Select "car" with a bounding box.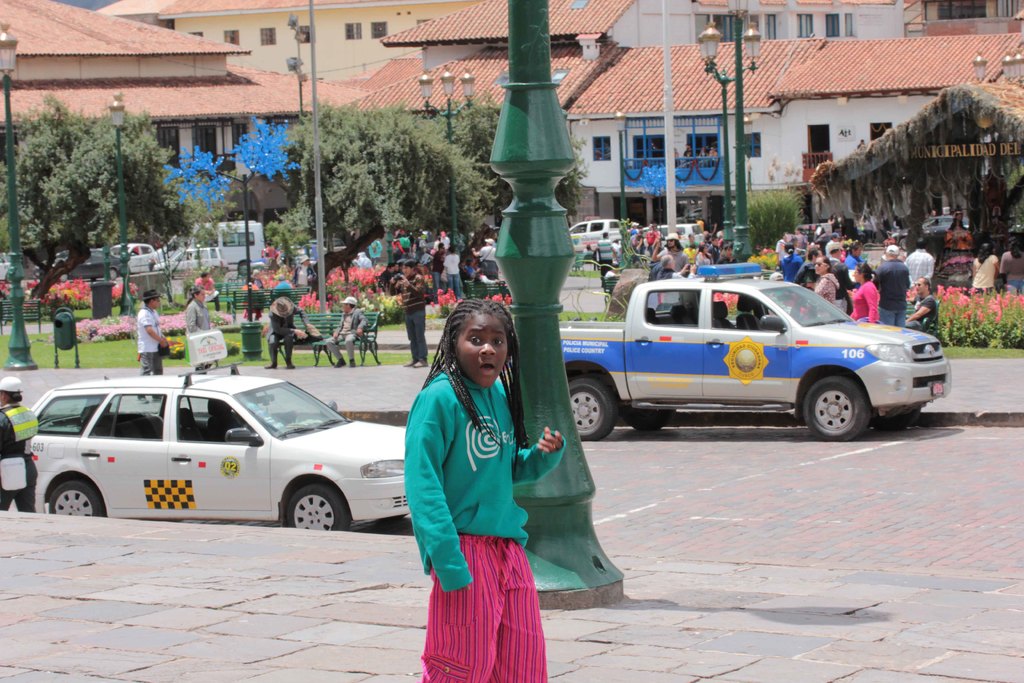
left=572, top=219, right=632, bottom=256.
